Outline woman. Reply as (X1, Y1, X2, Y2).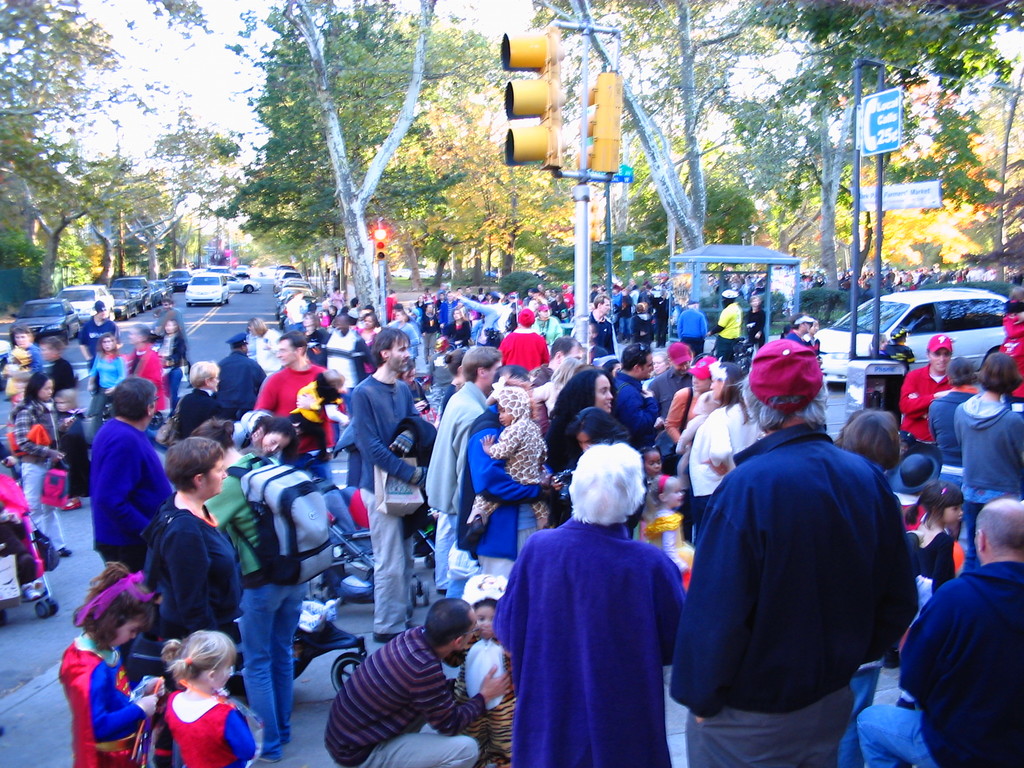
(951, 353, 1023, 575).
